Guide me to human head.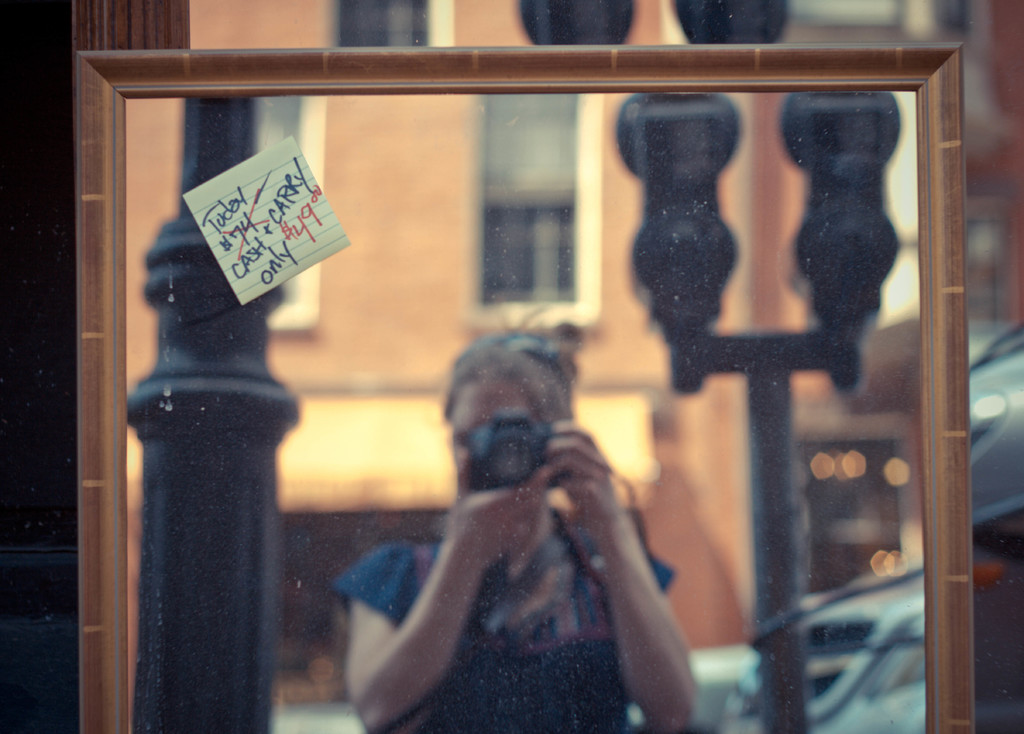
Guidance: <region>431, 343, 589, 524</region>.
